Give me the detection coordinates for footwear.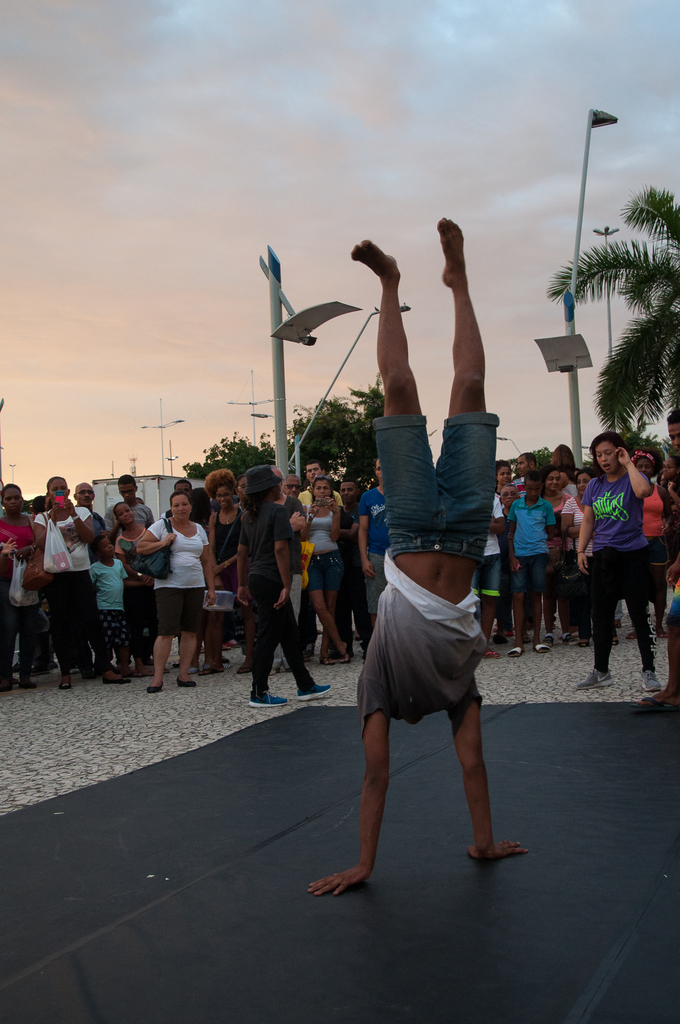
{"left": 11, "top": 663, "right": 20, "bottom": 674}.
